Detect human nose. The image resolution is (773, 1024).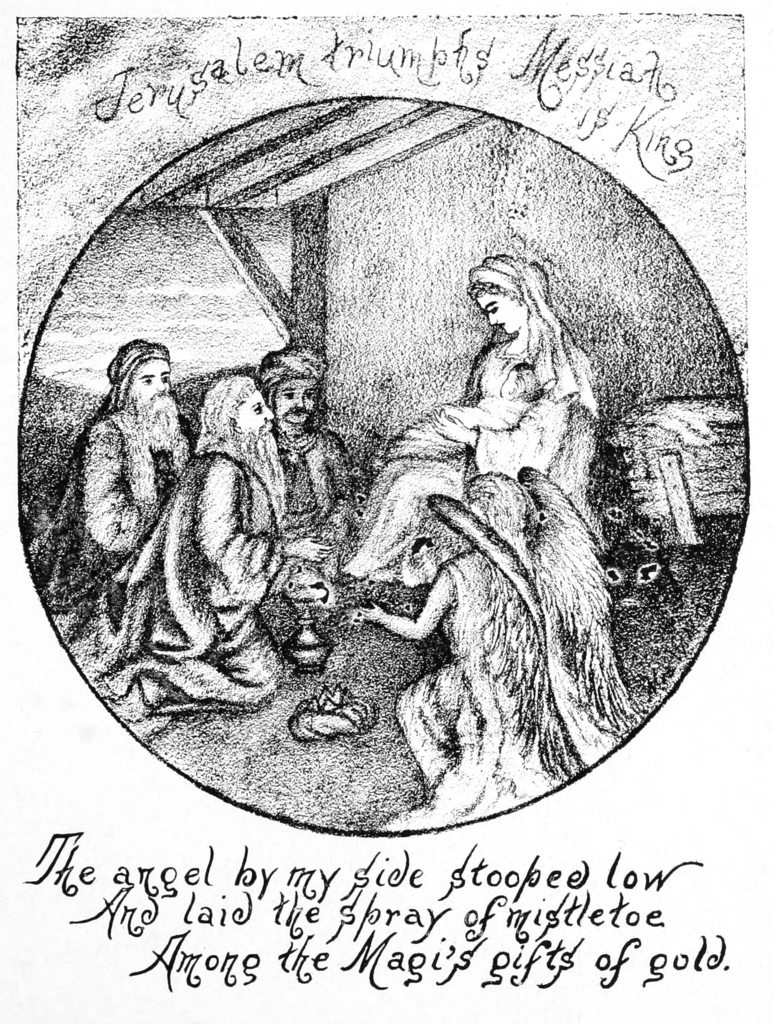
BBox(155, 381, 166, 395).
